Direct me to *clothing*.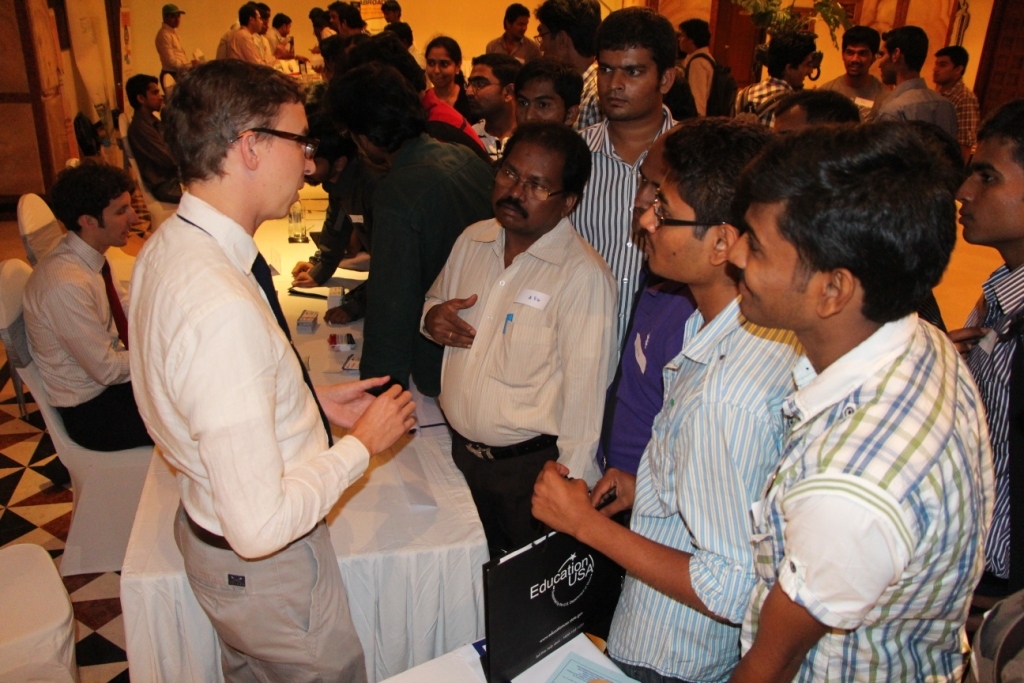
Direction: bbox=(598, 288, 780, 682).
